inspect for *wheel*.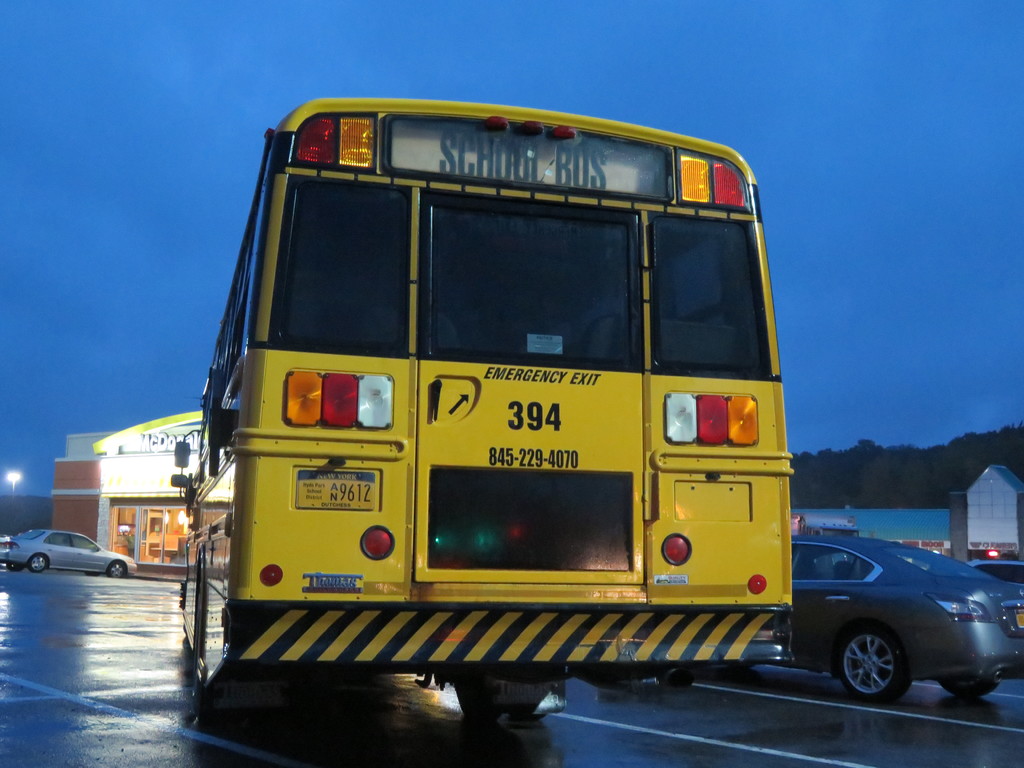
Inspection: bbox=(454, 671, 499, 724).
